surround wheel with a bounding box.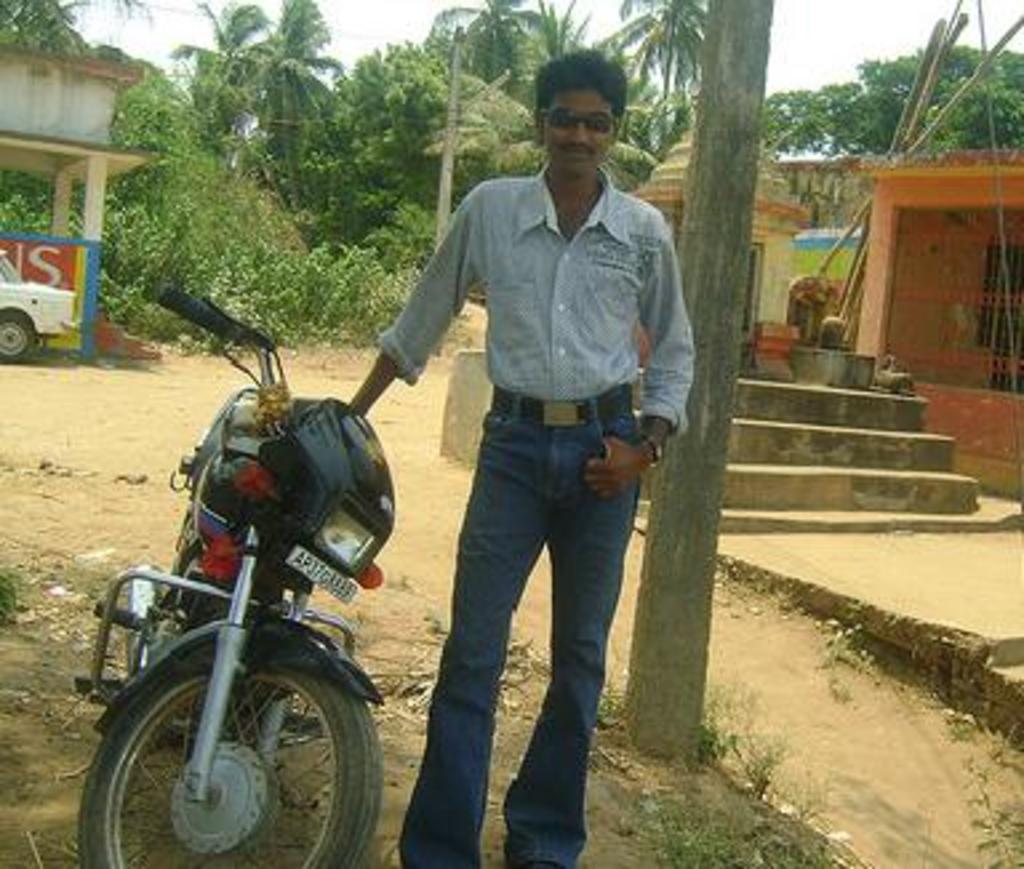
bbox(0, 315, 37, 365).
